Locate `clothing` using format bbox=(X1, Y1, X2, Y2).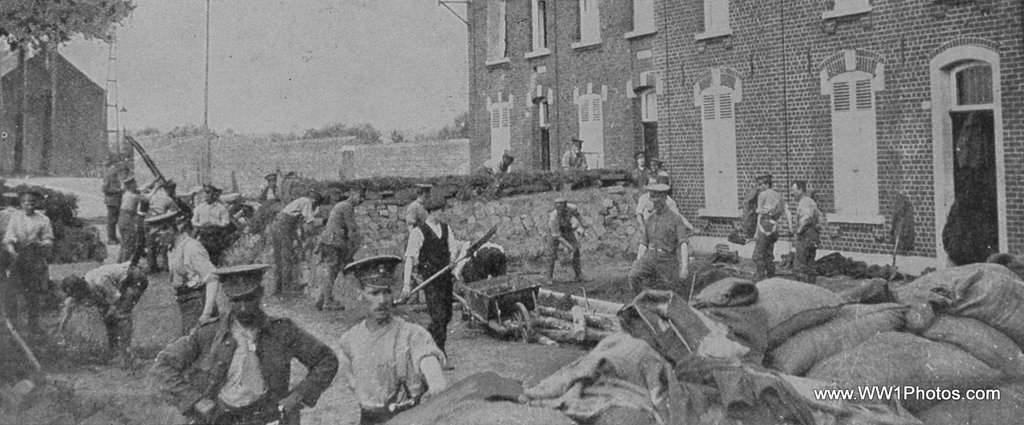
bbox=(257, 191, 282, 199).
